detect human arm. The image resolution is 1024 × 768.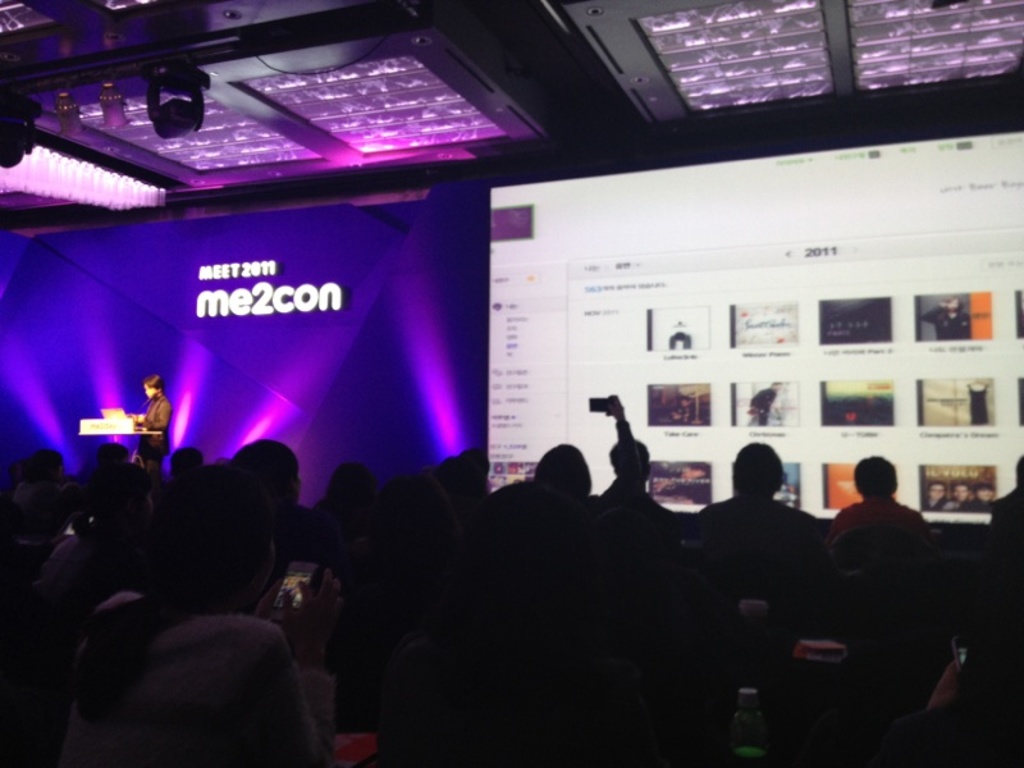
[x1=124, y1=393, x2=175, y2=433].
